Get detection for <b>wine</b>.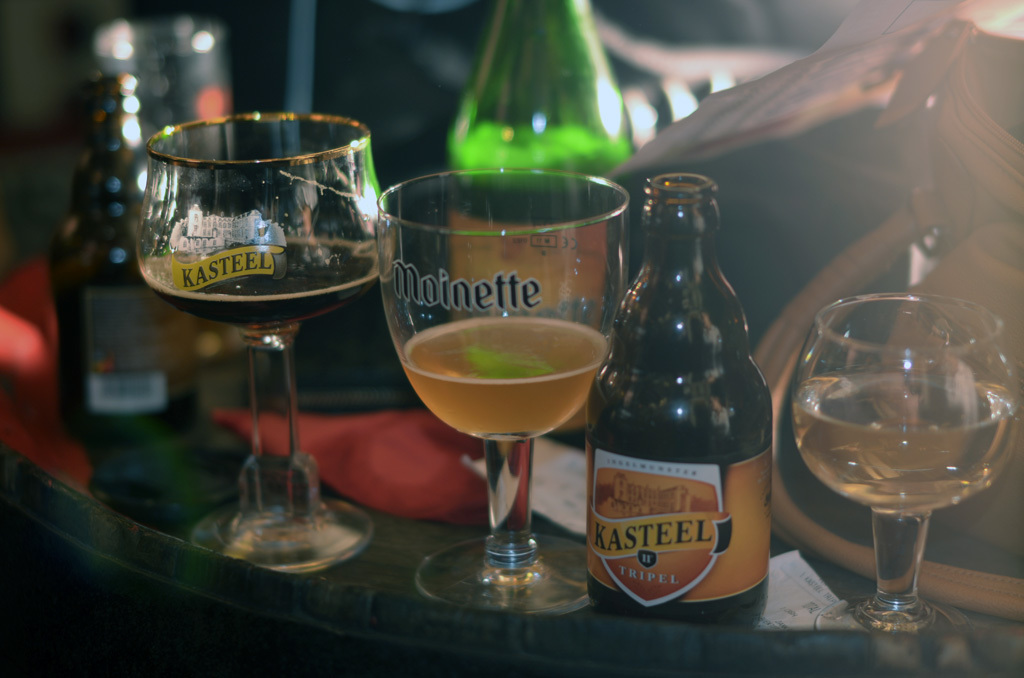
Detection: bbox=(787, 366, 1016, 512).
